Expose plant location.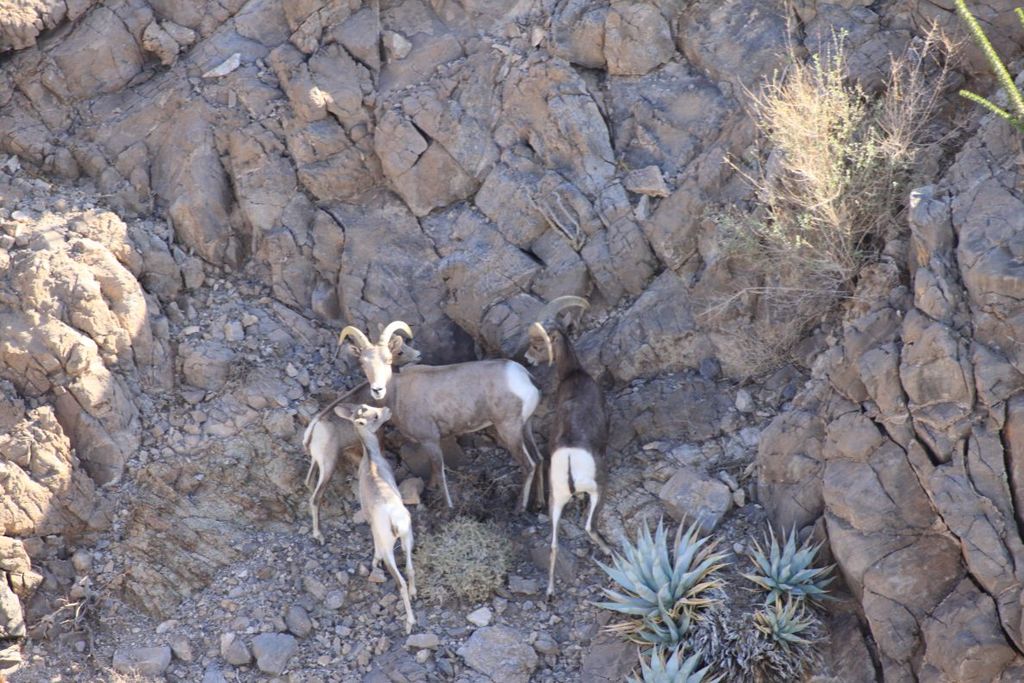
Exposed at [left=682, top=0, right=980, bottom=320].
